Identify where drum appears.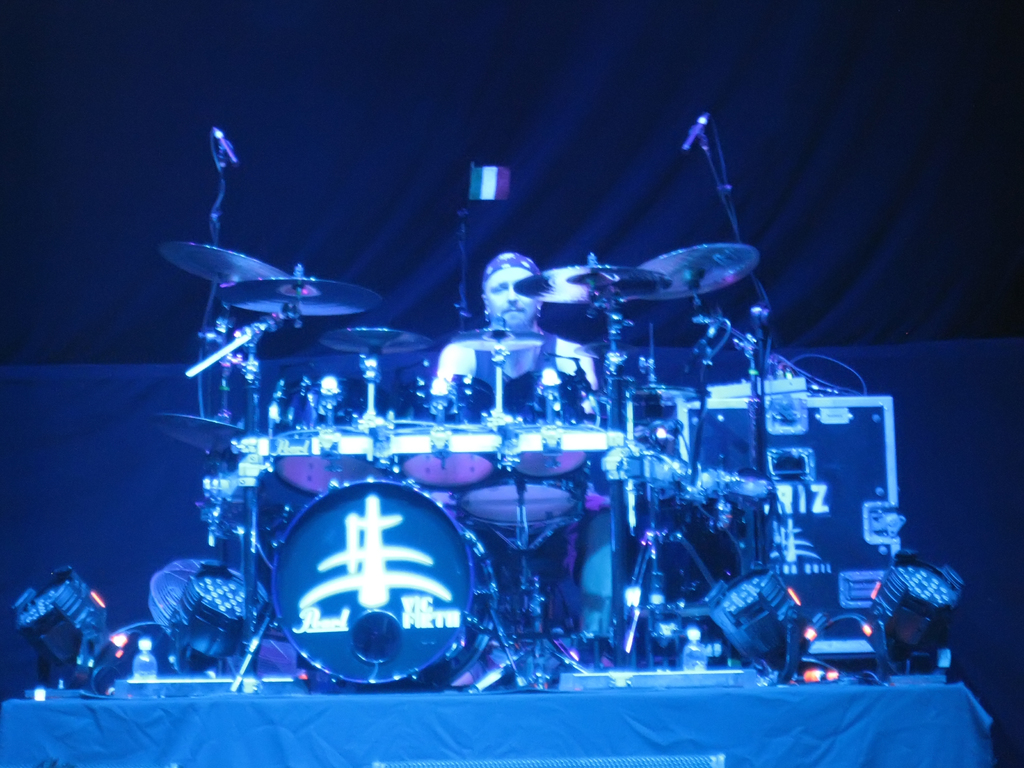
Appears at x1=273 y1=376 x2=404 y2=492.
